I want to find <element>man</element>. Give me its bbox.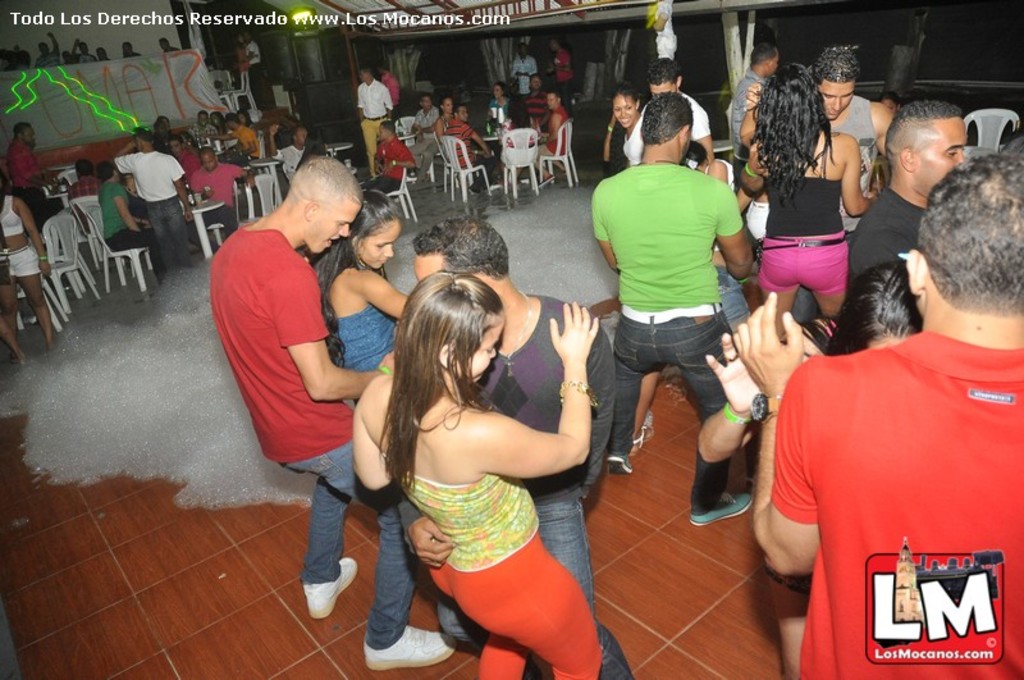
crop(357, 67, 394, 179).
